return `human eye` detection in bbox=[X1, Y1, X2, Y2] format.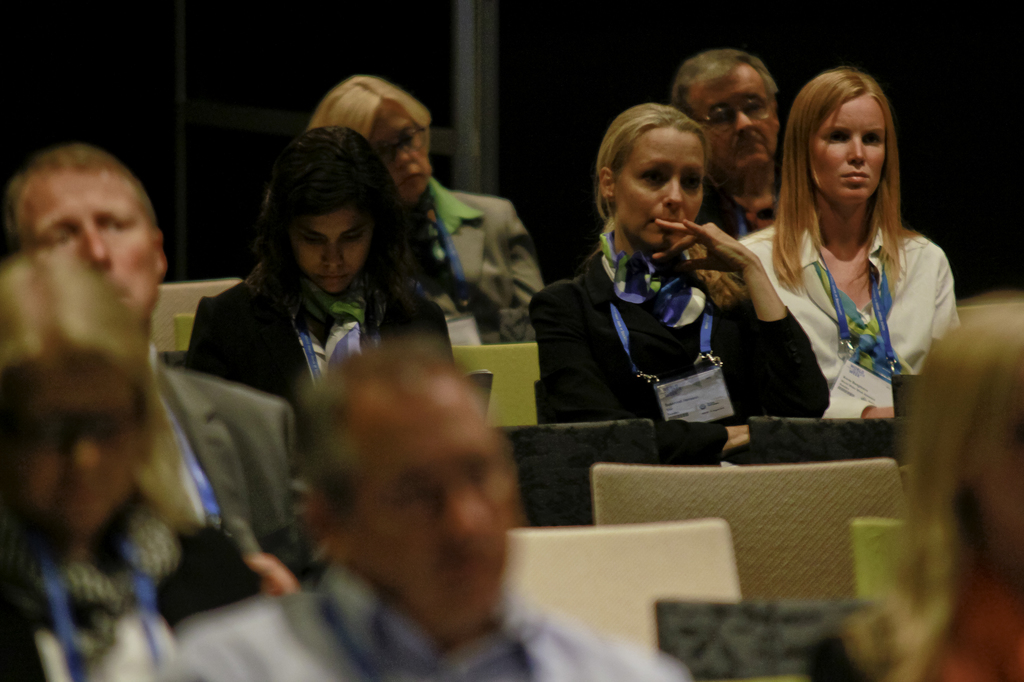
bbox=[101, 214, 133, 237].
